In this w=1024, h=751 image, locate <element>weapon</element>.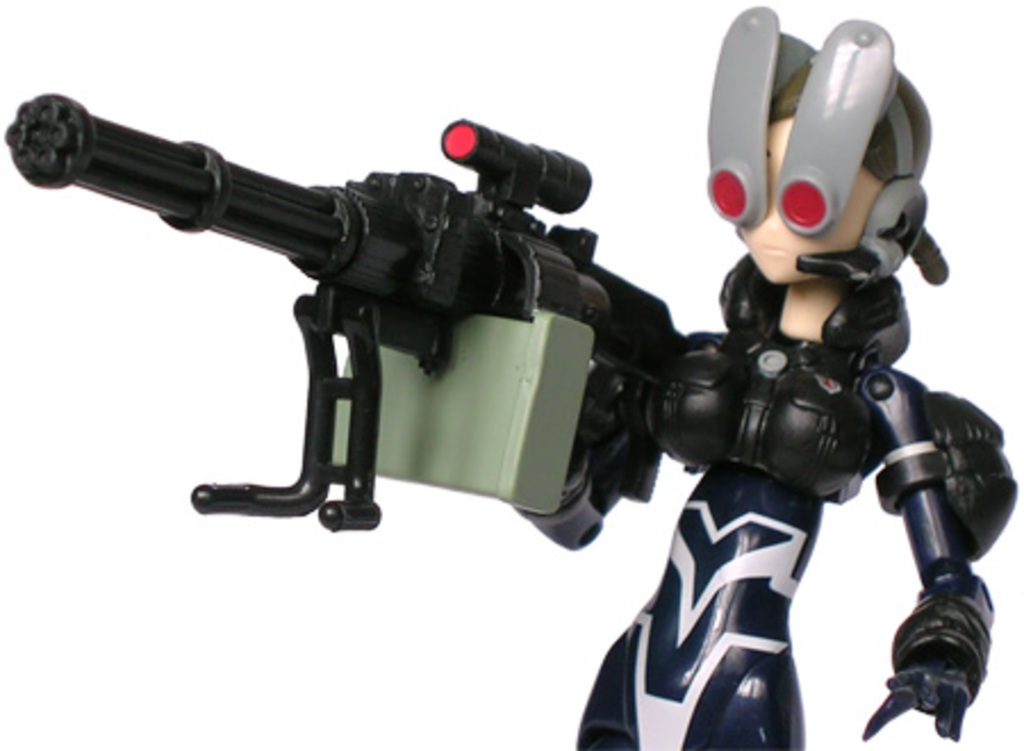
Bounding box: box=[50, 71, 865, 644].
